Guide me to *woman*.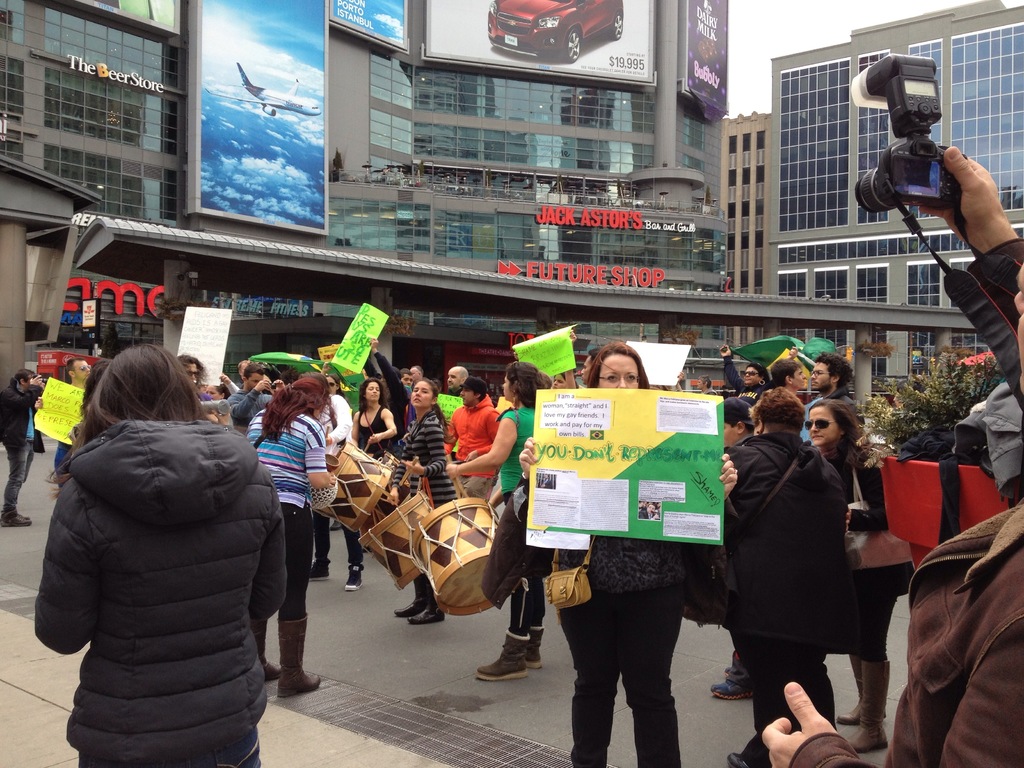
Guidance: x1=802, y1=399, x2=889, y2=757.
